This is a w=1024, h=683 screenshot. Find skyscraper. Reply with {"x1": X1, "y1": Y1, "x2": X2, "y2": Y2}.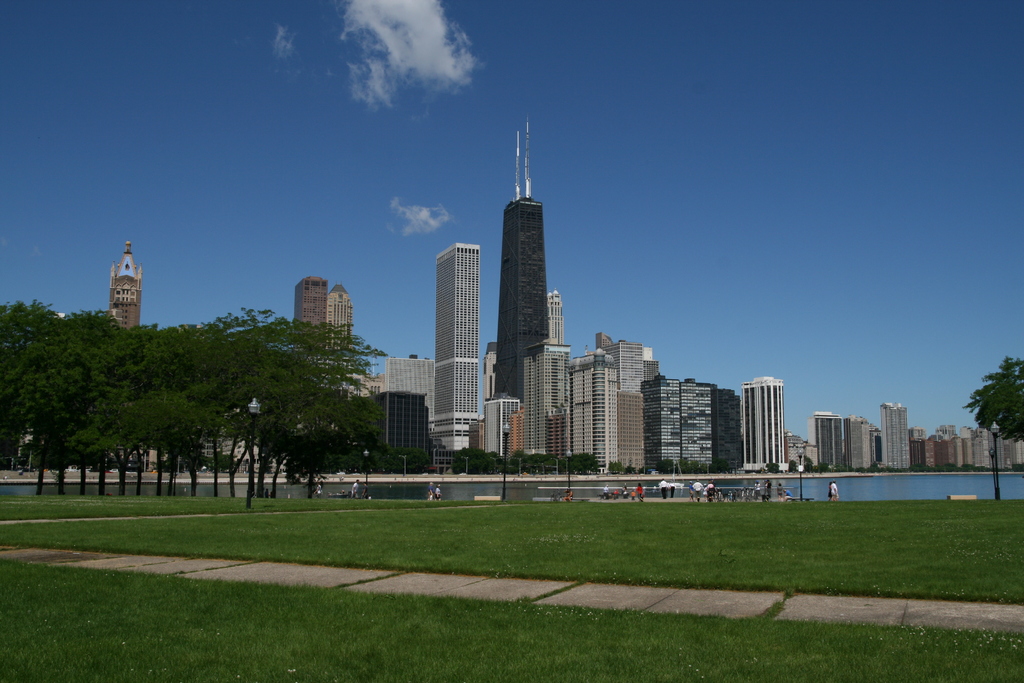
{"x1": 881, "y1": 403, "x2": 909, "y2": 472}.
